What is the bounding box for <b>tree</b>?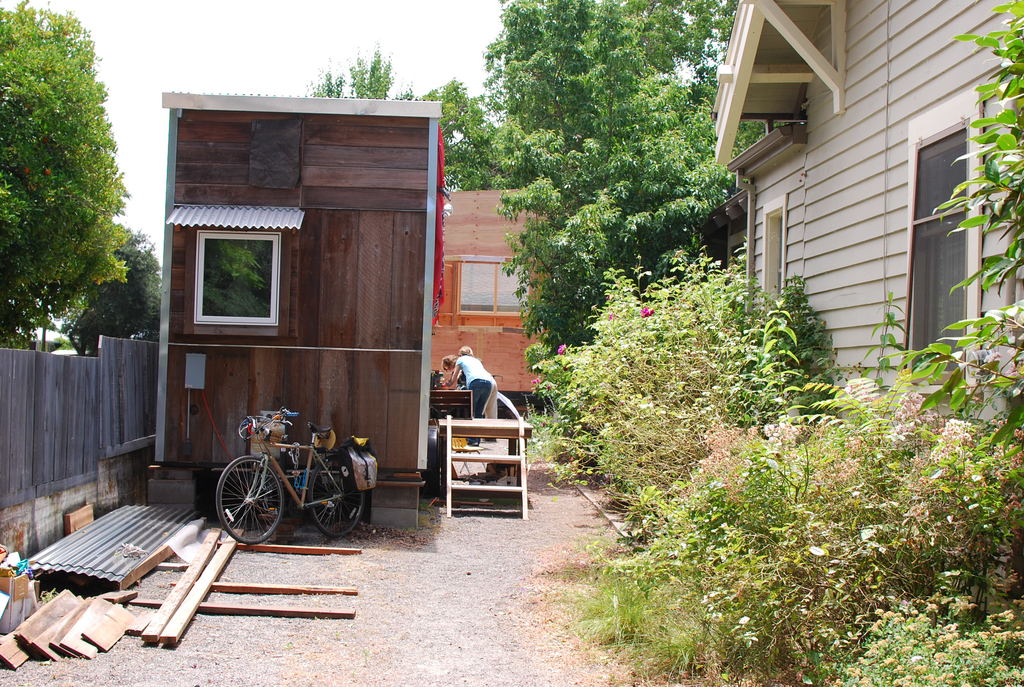
pyautogui.locateOnScreen(291, 34, 463, 201).
